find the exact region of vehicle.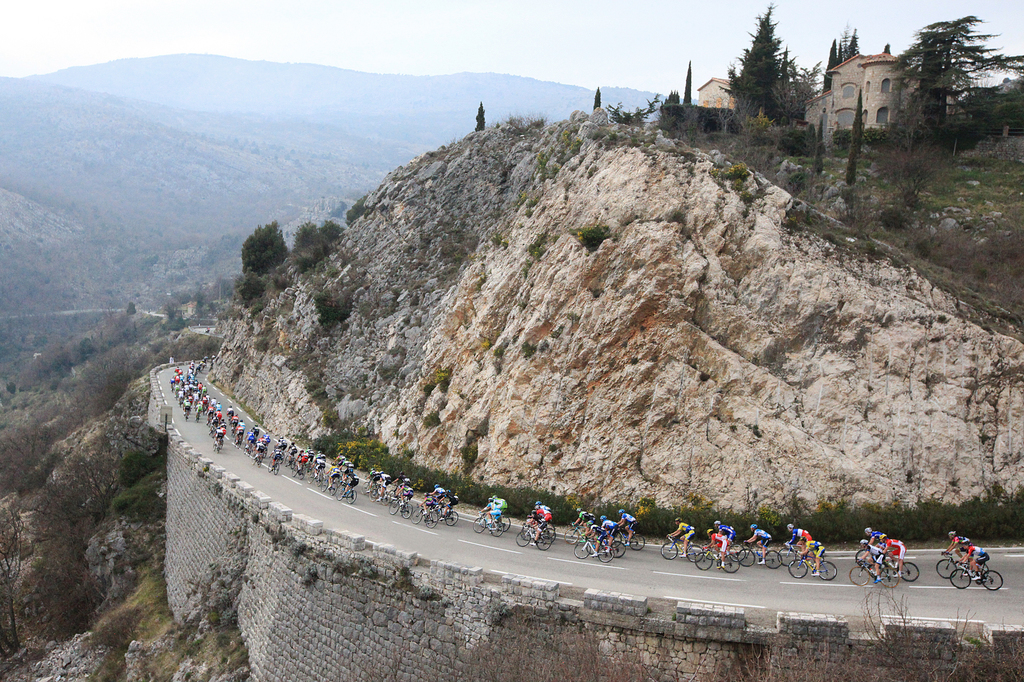
Exact region: 851 557 902 593.
